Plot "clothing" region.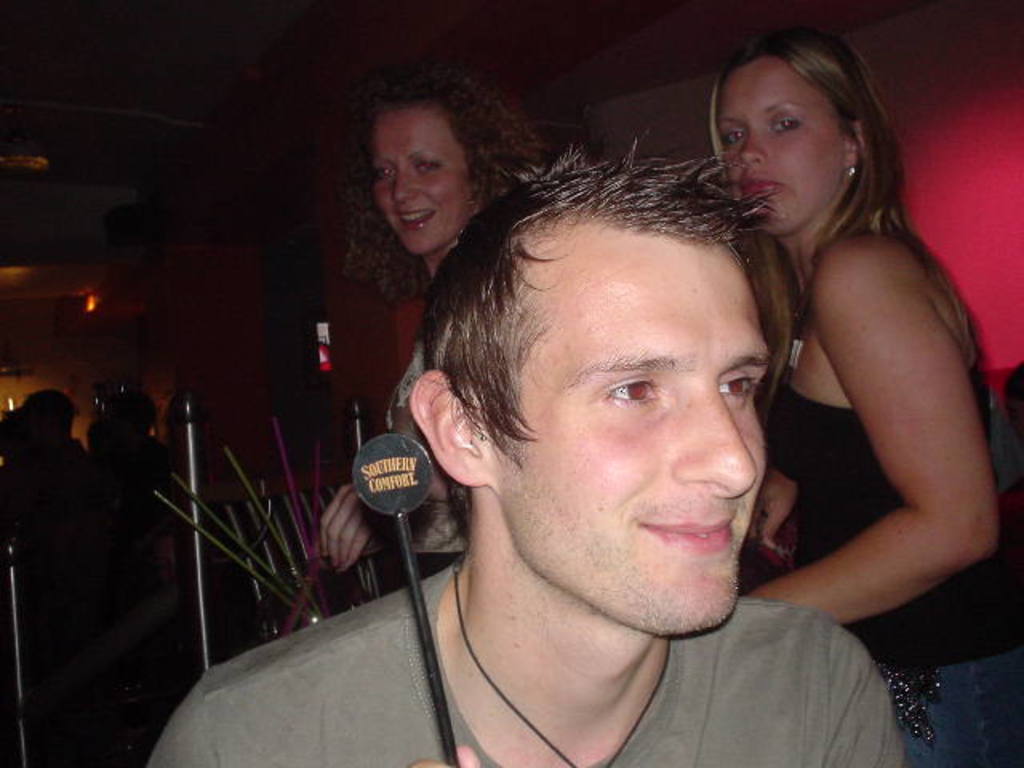
Plotted at box=[397, 298, 466, 584].
